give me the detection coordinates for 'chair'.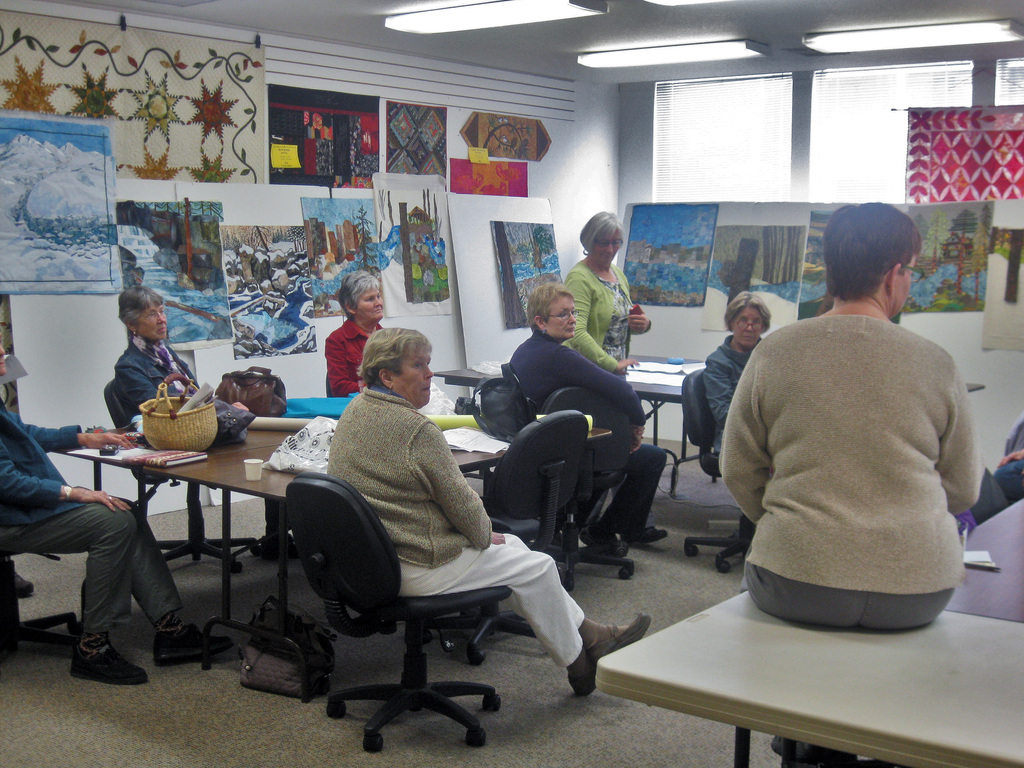
[x1=685, y1=365, x2=761, y2=577].
